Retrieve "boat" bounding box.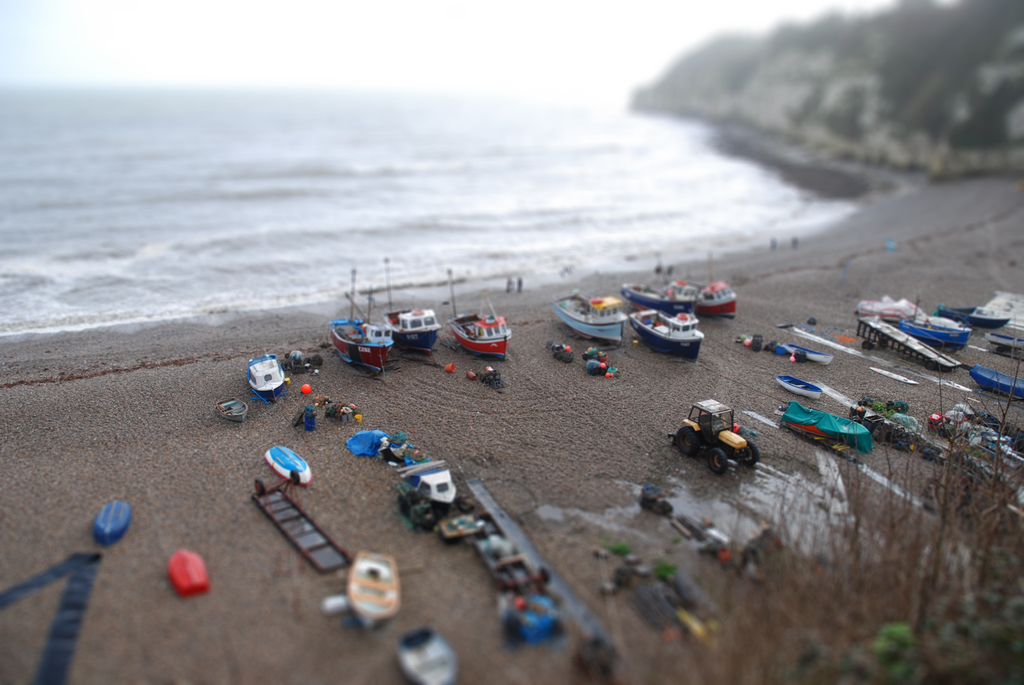
Bounding box: (x1=779, y1=374, x2=821, y2=404).
